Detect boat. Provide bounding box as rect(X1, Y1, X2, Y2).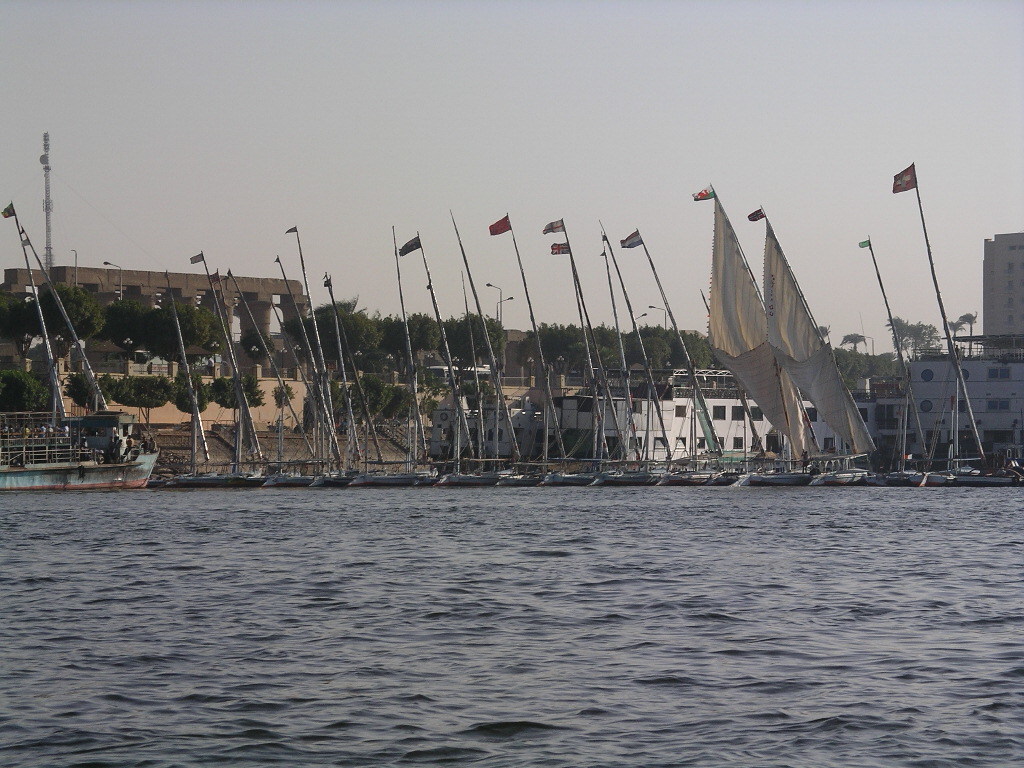
rect(765, 201, 878, 488).
